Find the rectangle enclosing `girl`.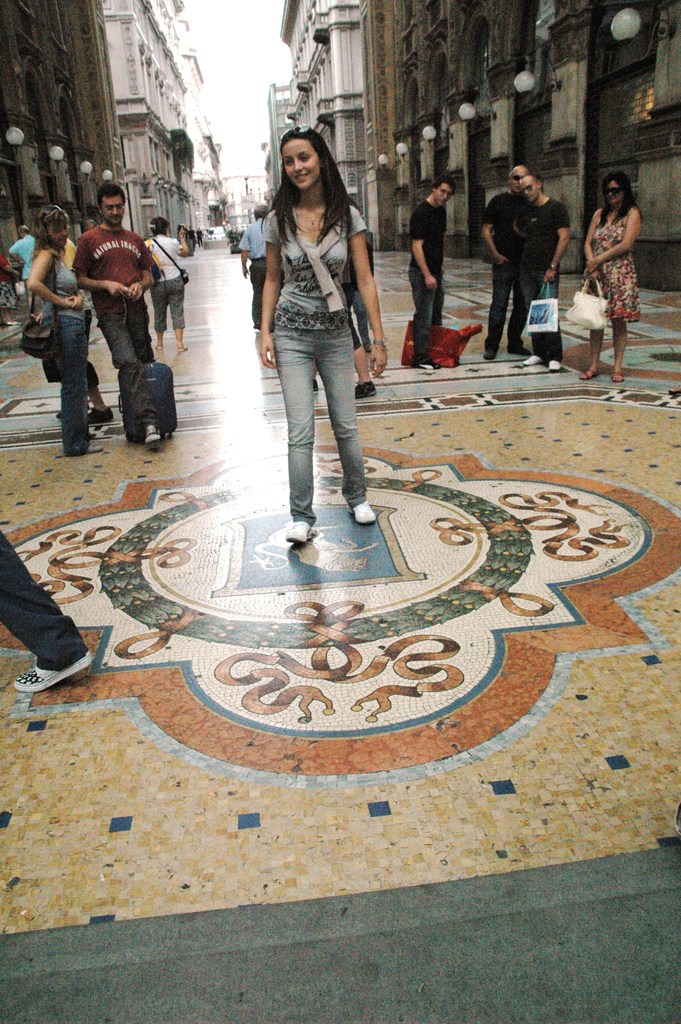
290/134/381/540.
